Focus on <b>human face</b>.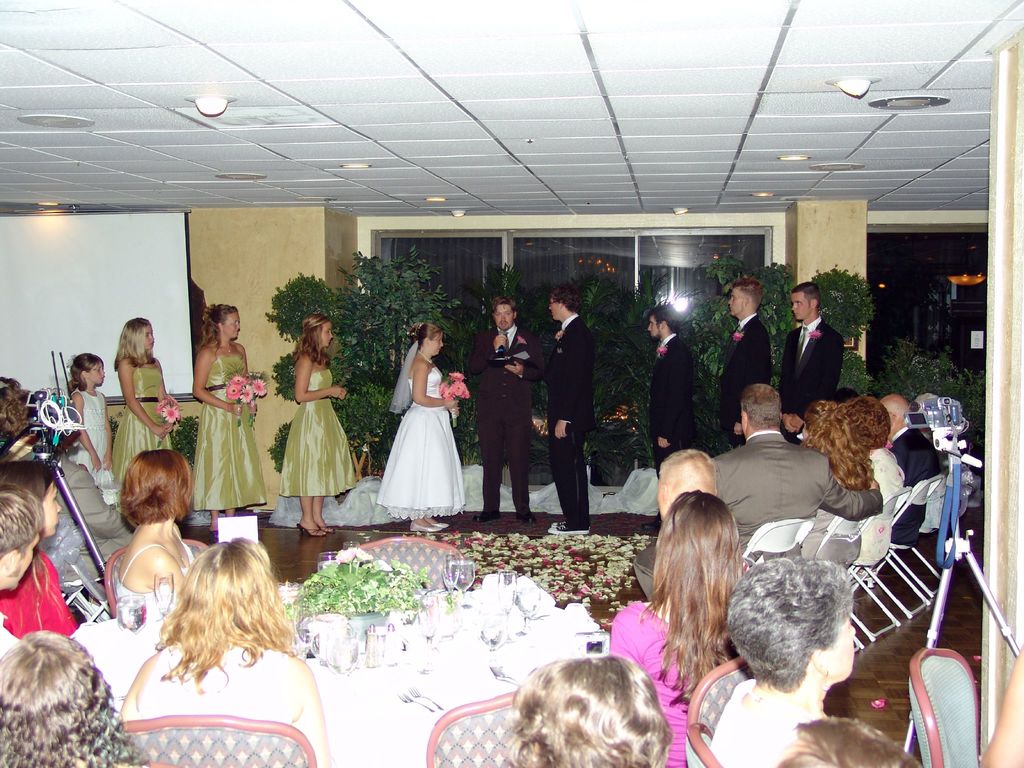
Focused at <region>730, 284, 744, 316</region>.
